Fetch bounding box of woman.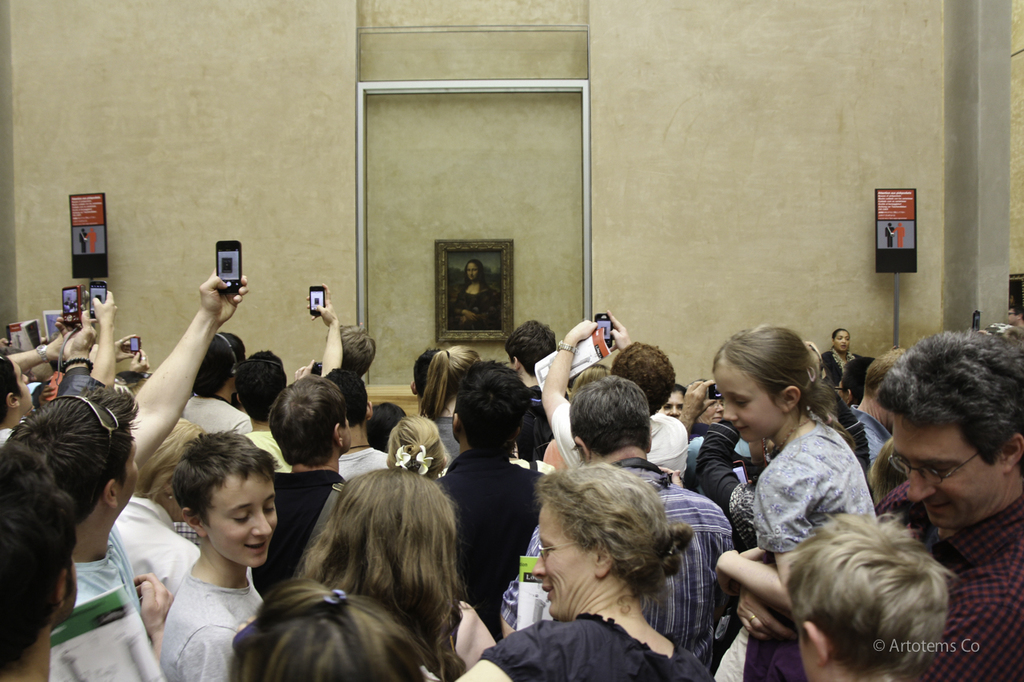
Bbox: BBox(441, 257, 508, 332).
